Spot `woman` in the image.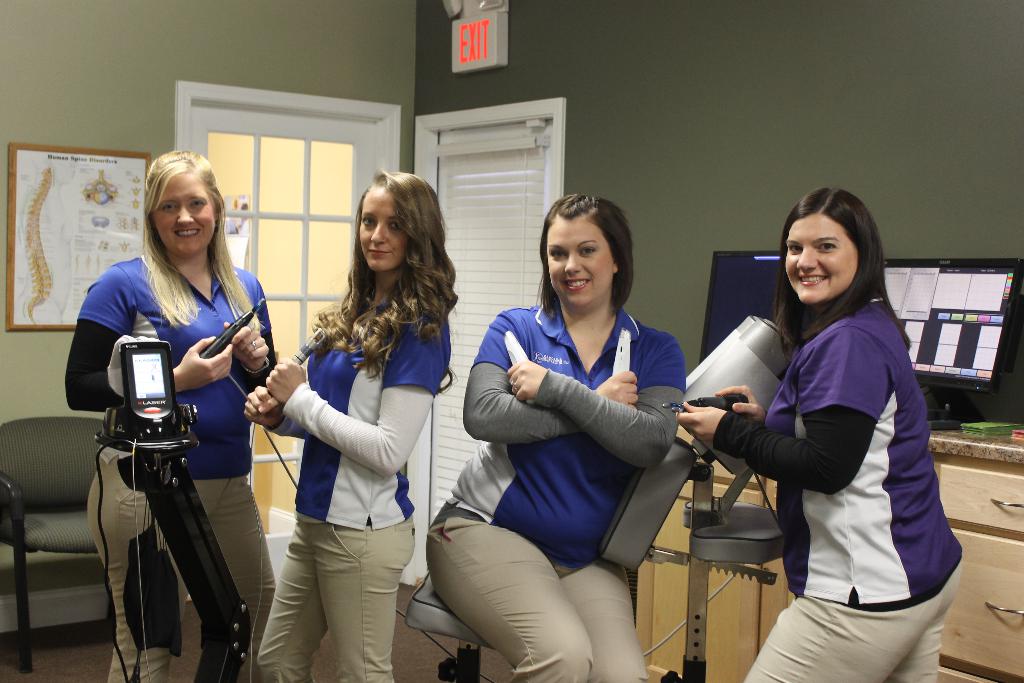
`woman` found at <region>422, 192, 683, 682</region>.
